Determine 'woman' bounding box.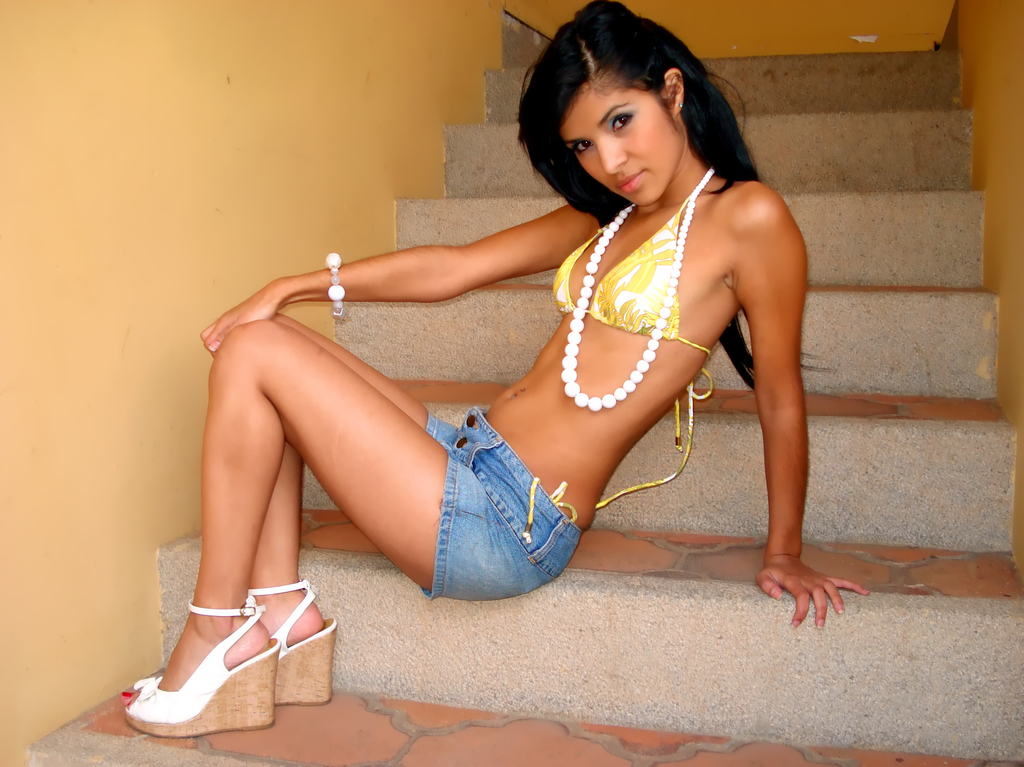
Determined: left=188, top=17, right=876, bottom=661.
